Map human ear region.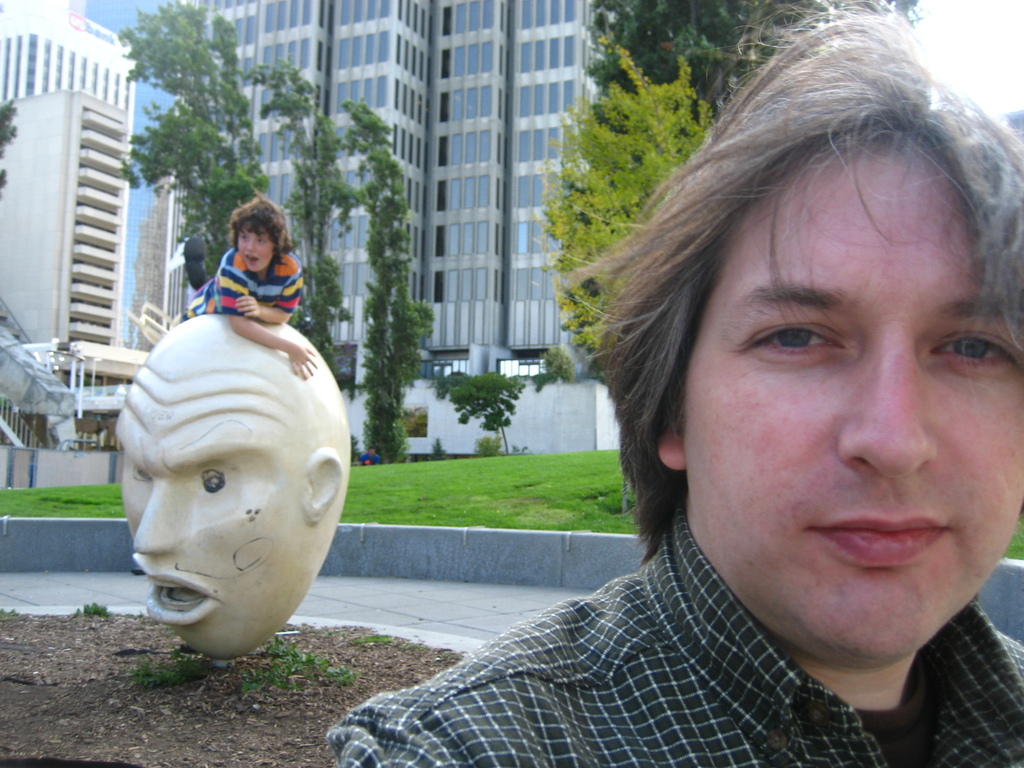
Mapped to 306/449/347/527.
